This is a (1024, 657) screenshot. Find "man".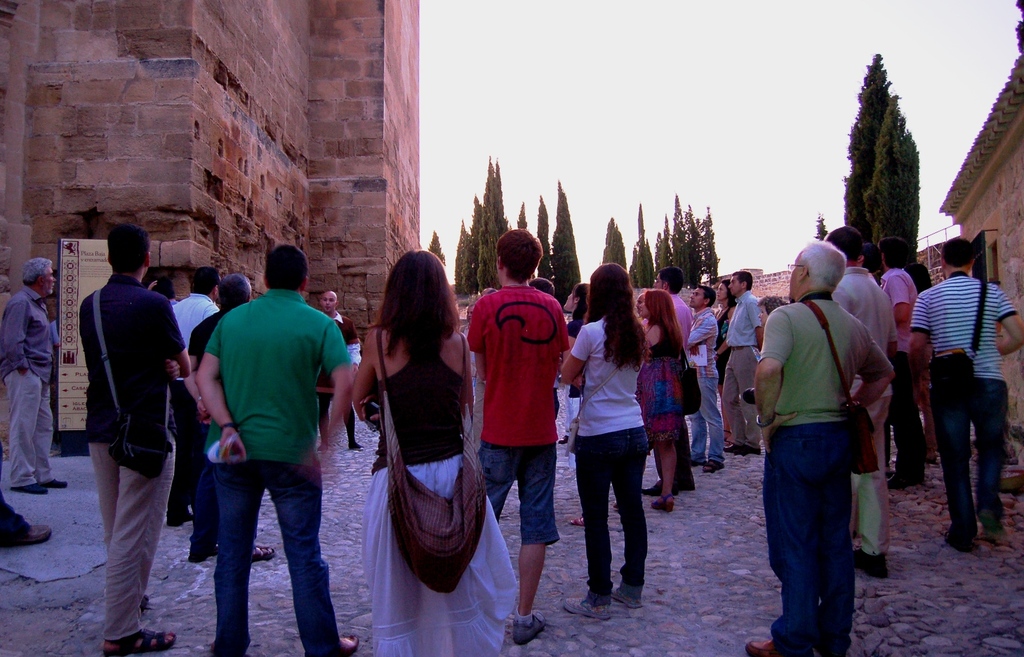
Bounding box: Rect(0, 254, 69, 491).
